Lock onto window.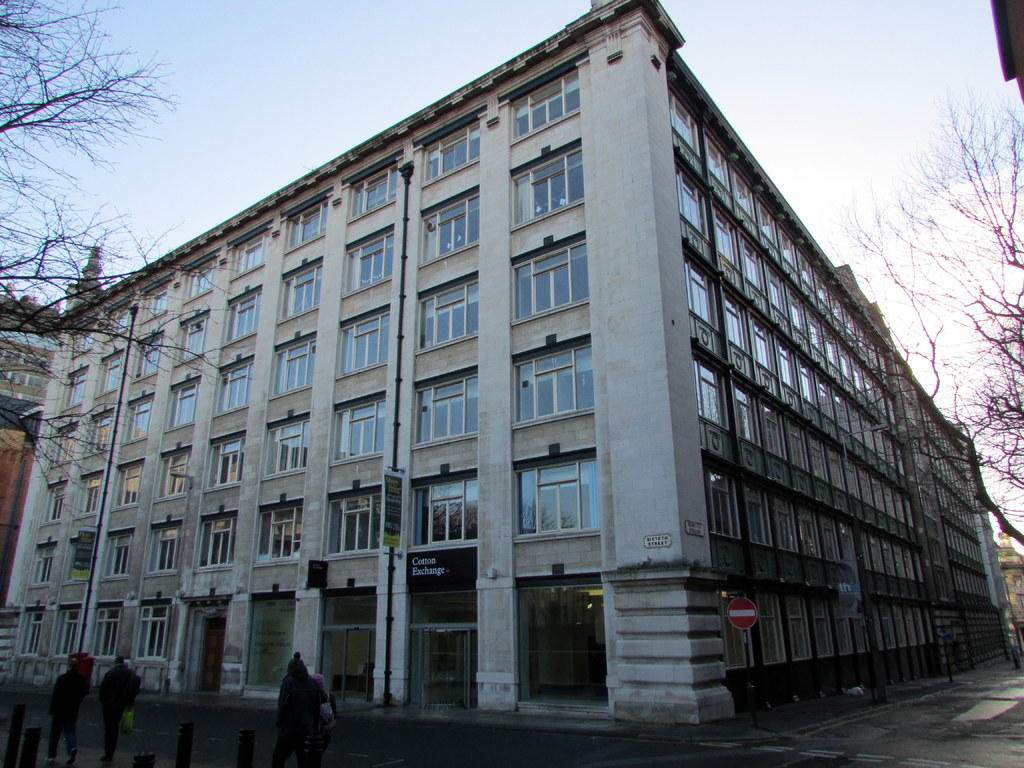
Locked: (528,470,594,566).
